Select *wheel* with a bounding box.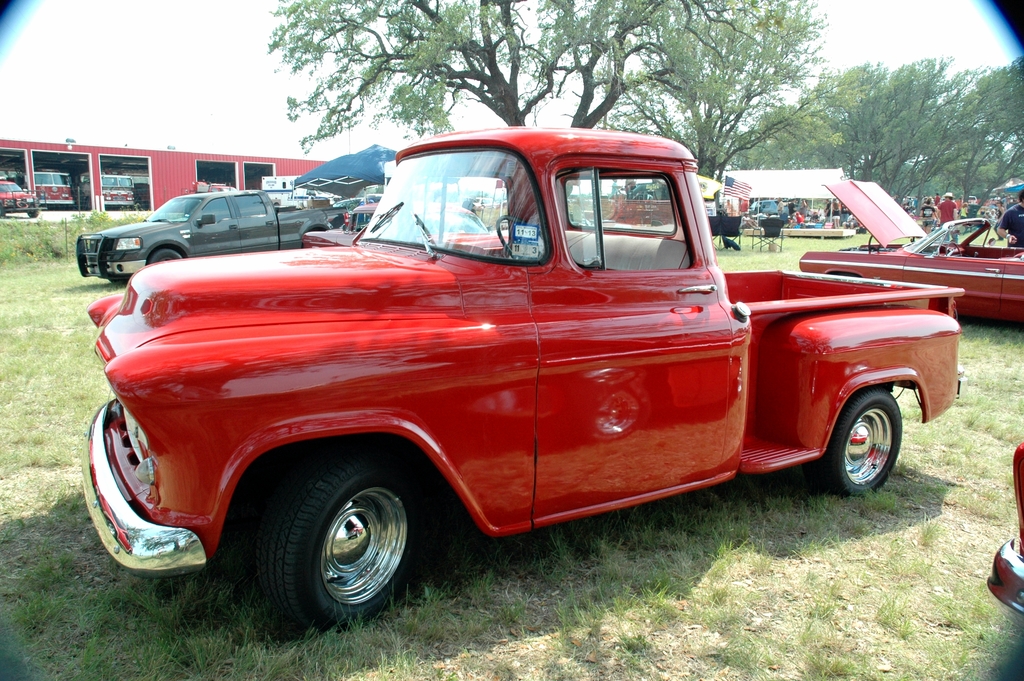
select_region(827, 388, 903, 495).
